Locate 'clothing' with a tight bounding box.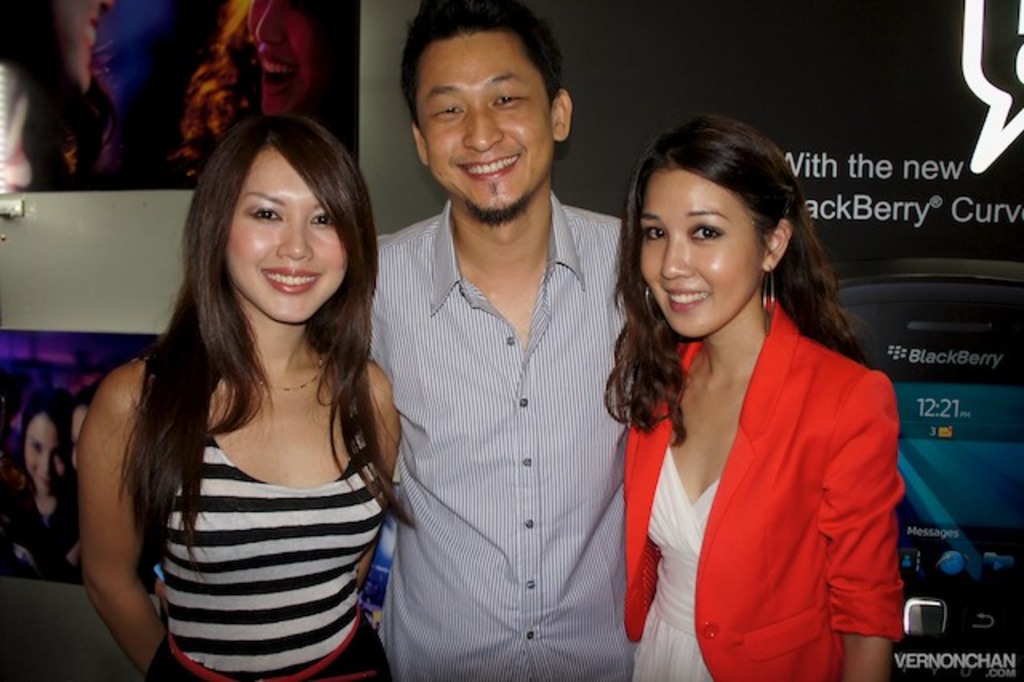
pyautogui.locateOnScreen(368, 189, 634, 680).
